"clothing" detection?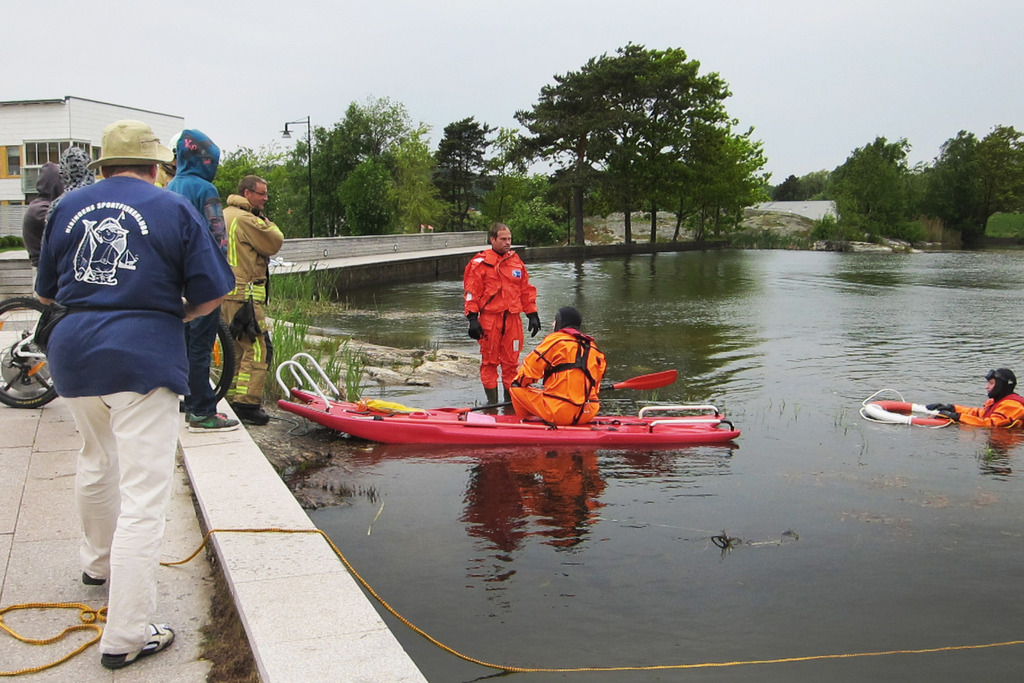
[x1=954, y1=392, x2=1023, y2=432]
